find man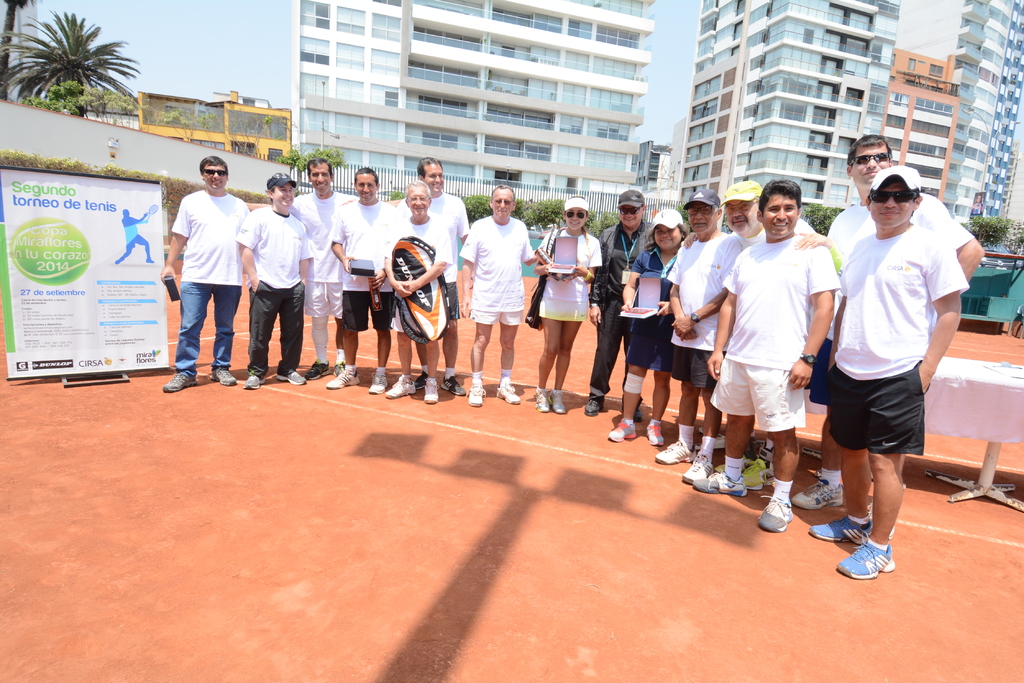
655,189,725,484
